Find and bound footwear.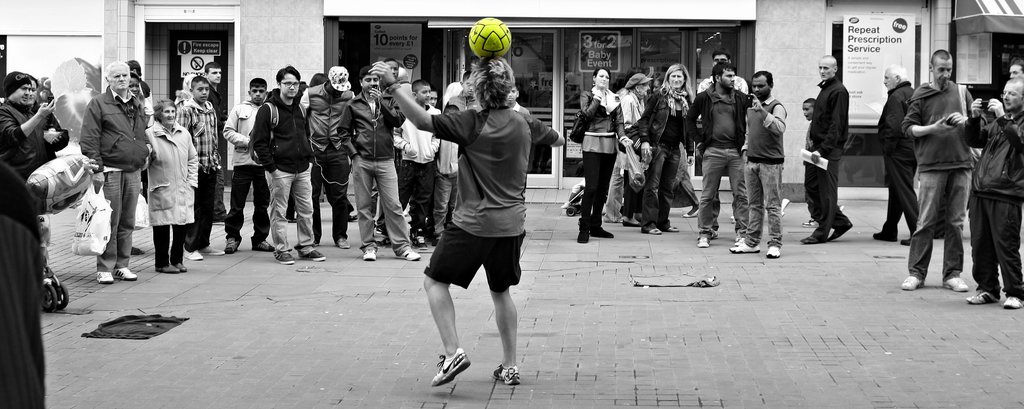
Bound: [175,259,186,269].
